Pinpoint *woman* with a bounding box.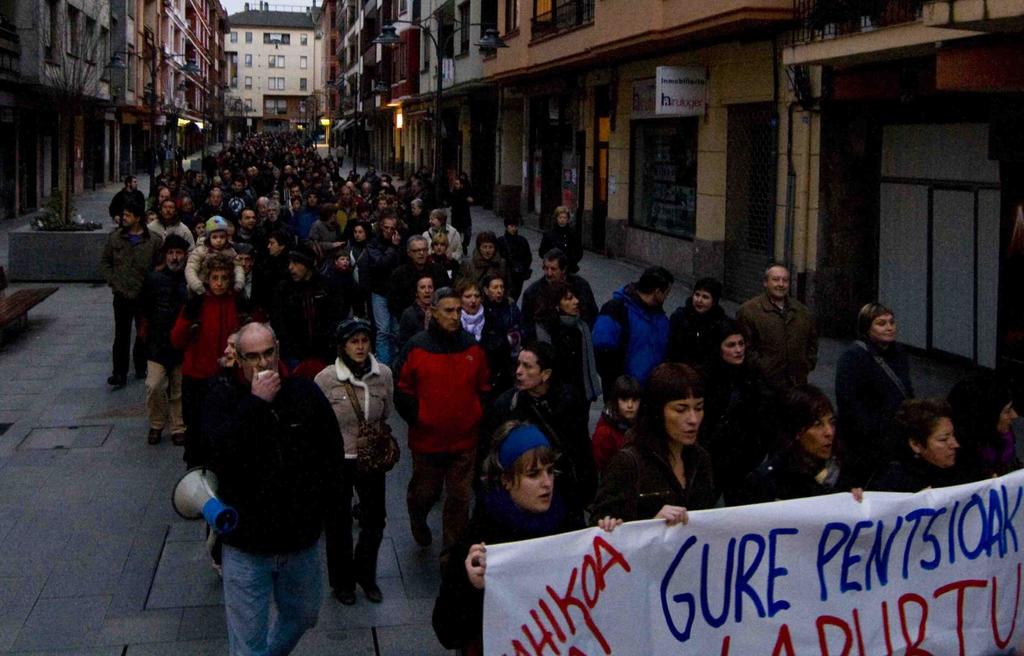
box(832, 293, 916, 475).
